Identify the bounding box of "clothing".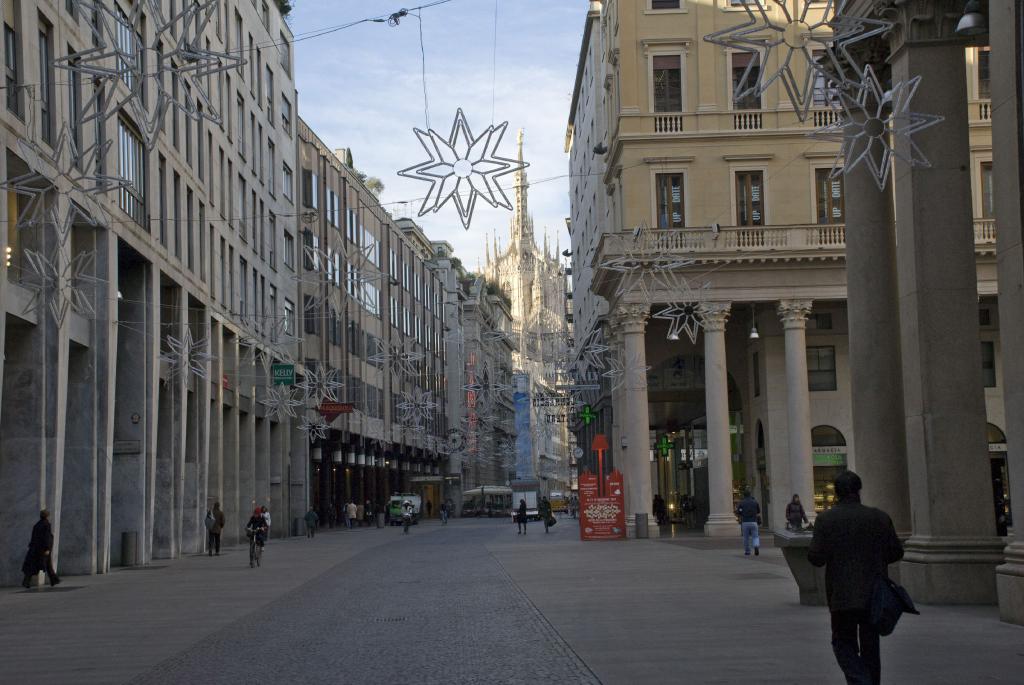
[342,501,351,528].
